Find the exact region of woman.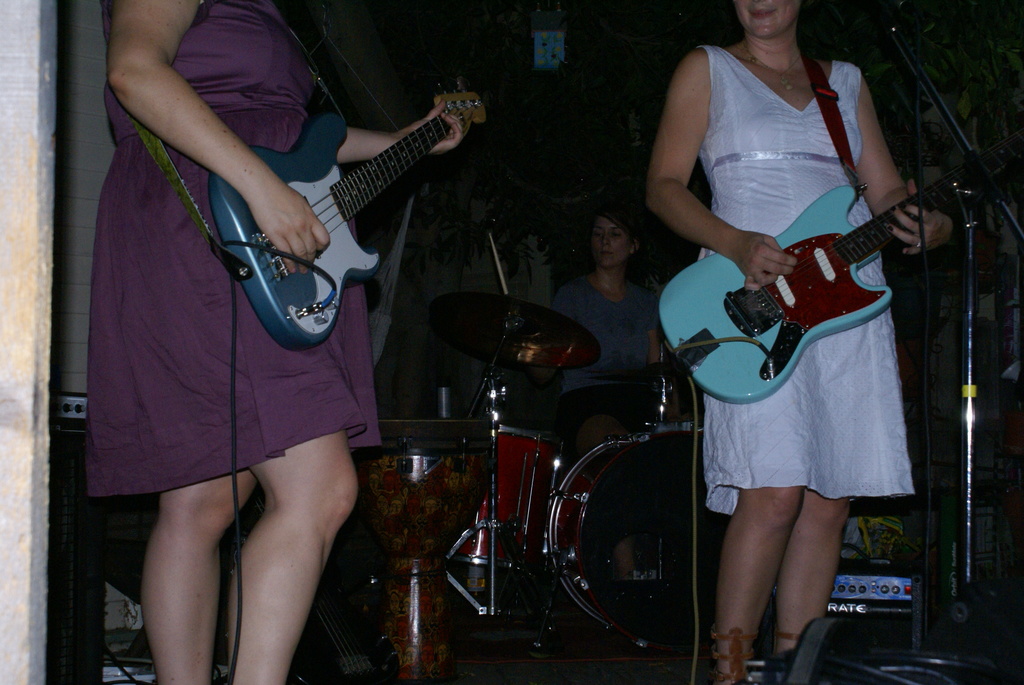
Exact region: rect(643, 0, 954, 684).
